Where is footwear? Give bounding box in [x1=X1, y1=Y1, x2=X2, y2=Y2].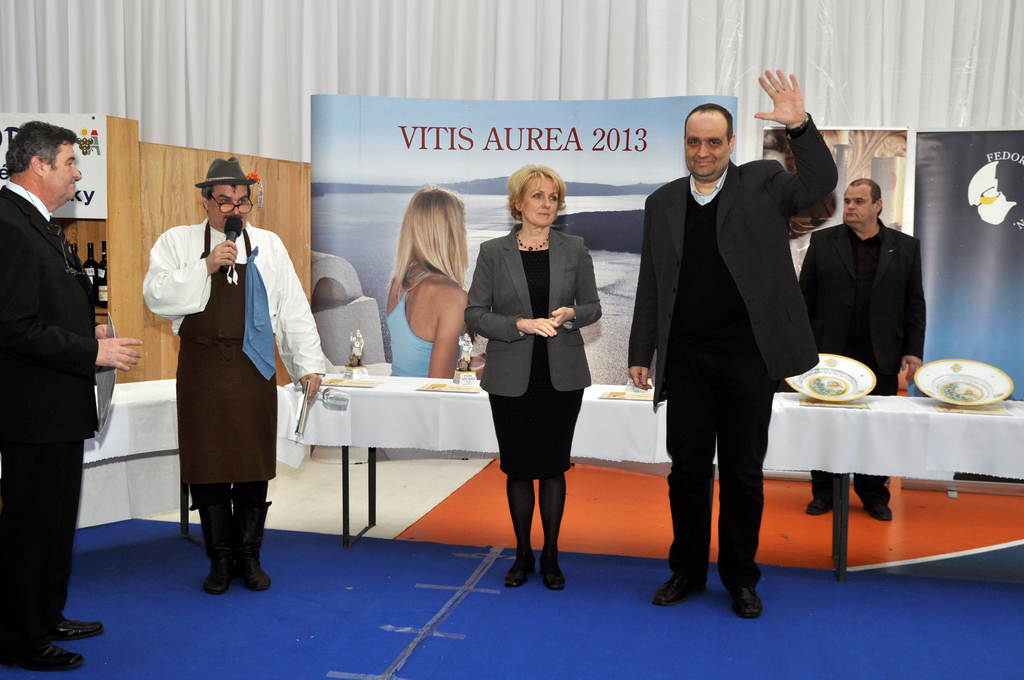
[x1=858, y1=487, x2=899, y2=522].
